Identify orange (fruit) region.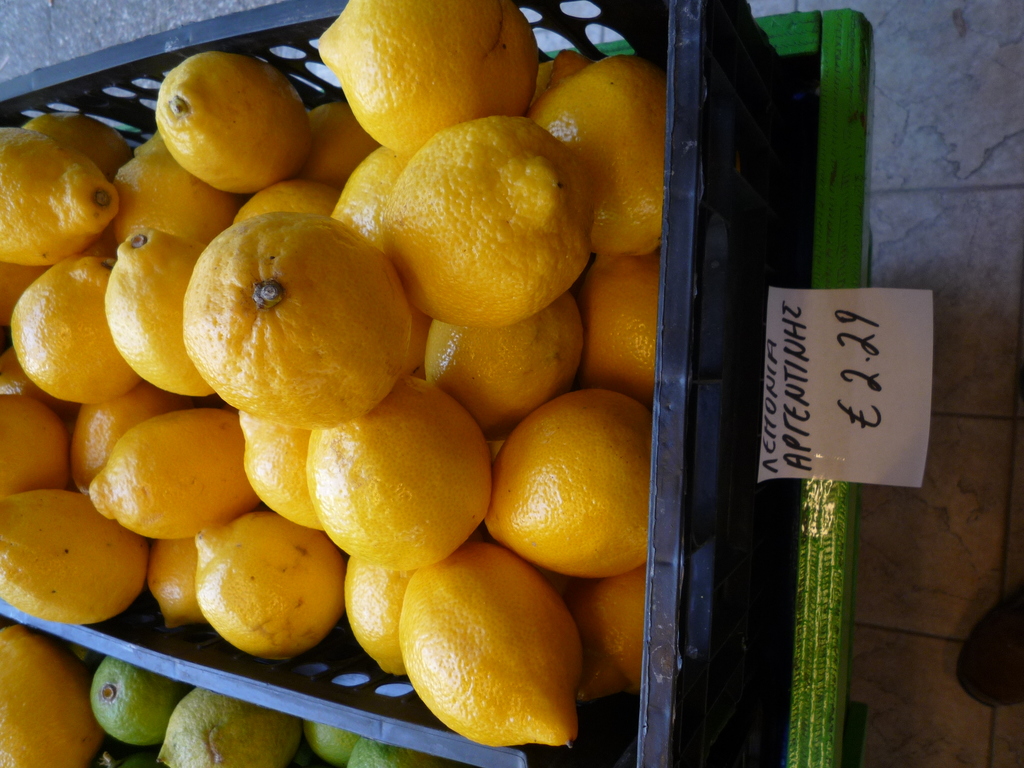
Region: (89,413,250,540).
